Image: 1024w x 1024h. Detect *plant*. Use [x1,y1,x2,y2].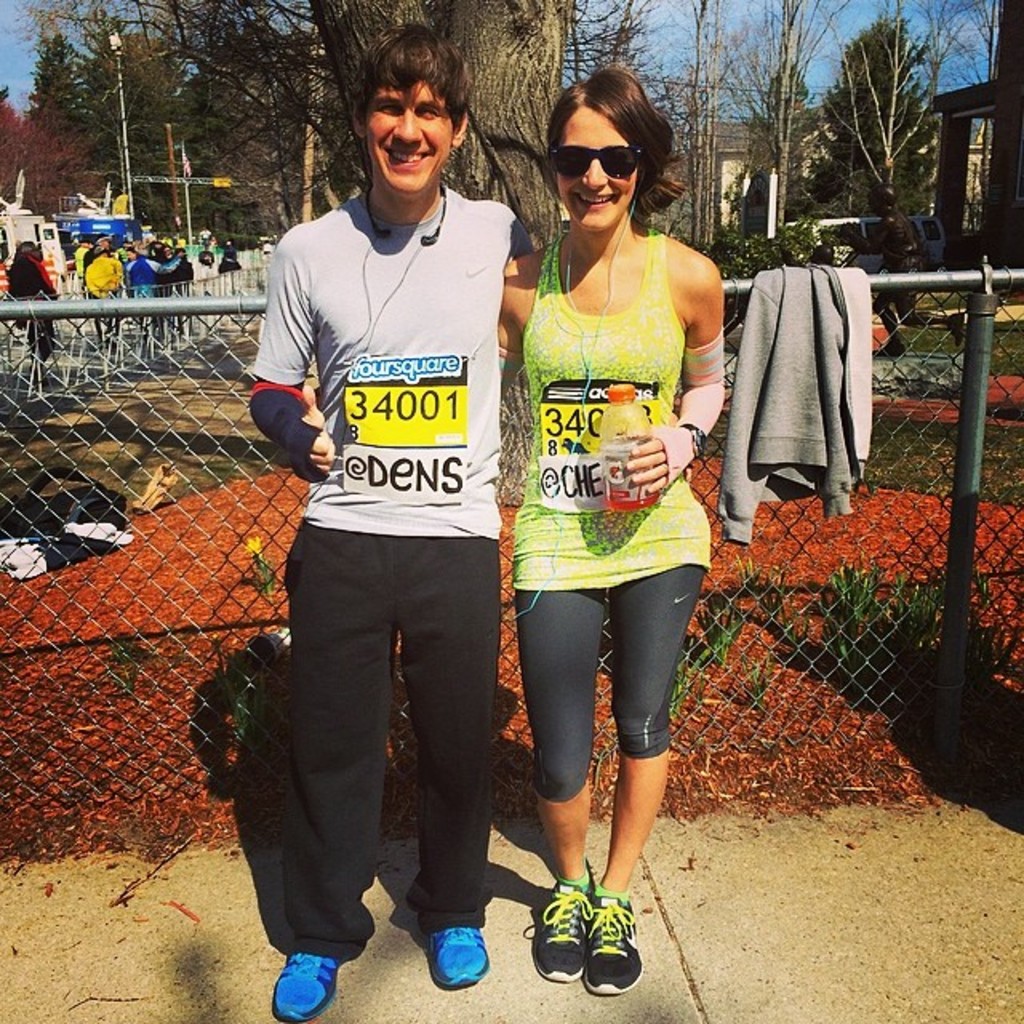
[741,659,768,710].
